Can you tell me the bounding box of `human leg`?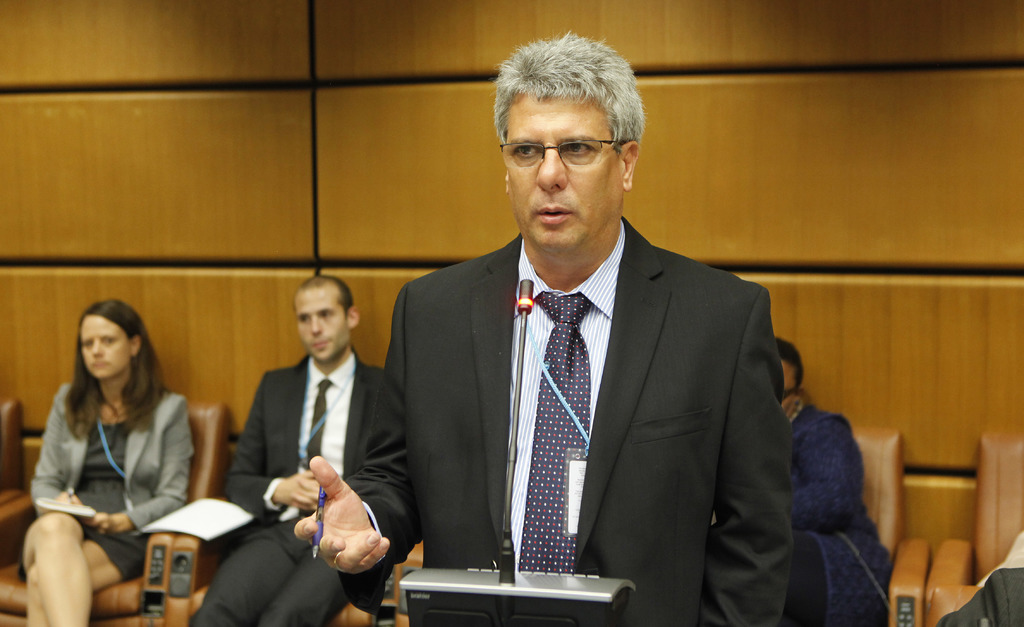
detection(22, 528, 129, 626).
